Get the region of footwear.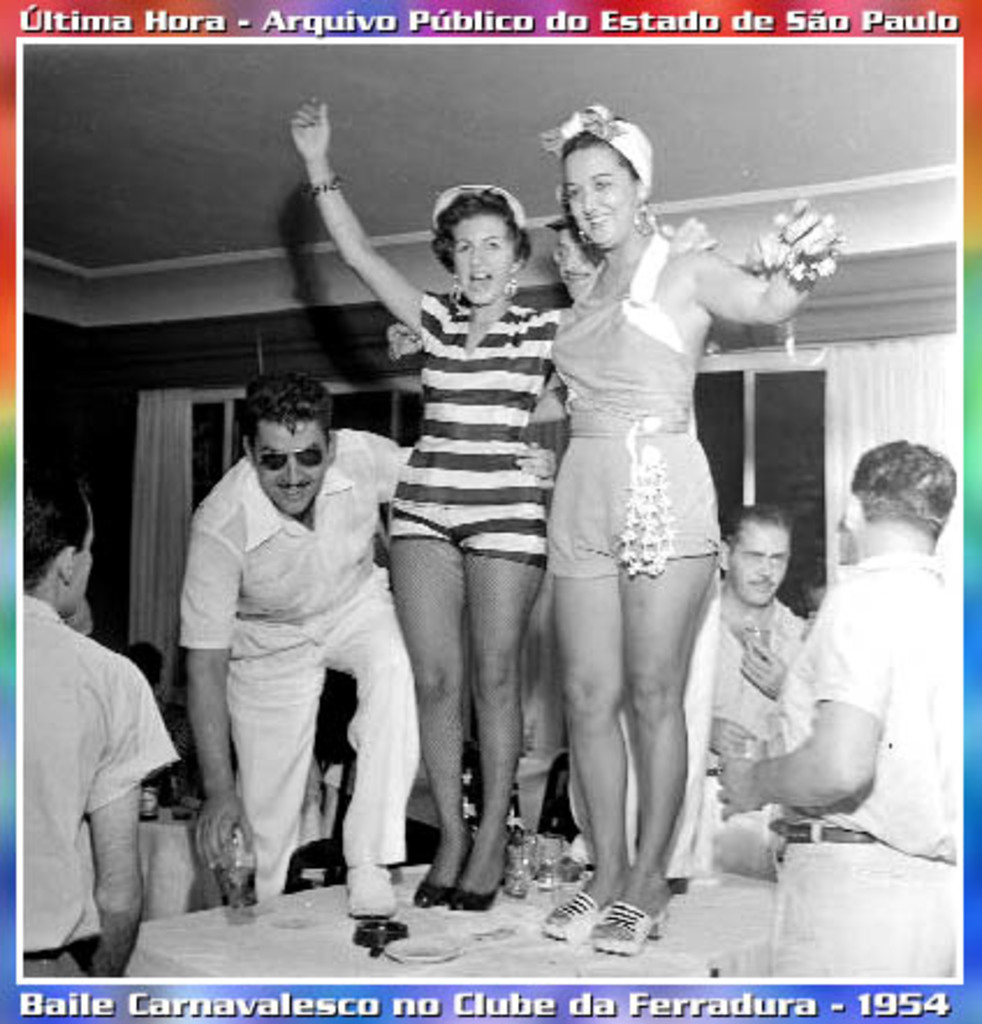
bbox(447, 864, 505, 906).
